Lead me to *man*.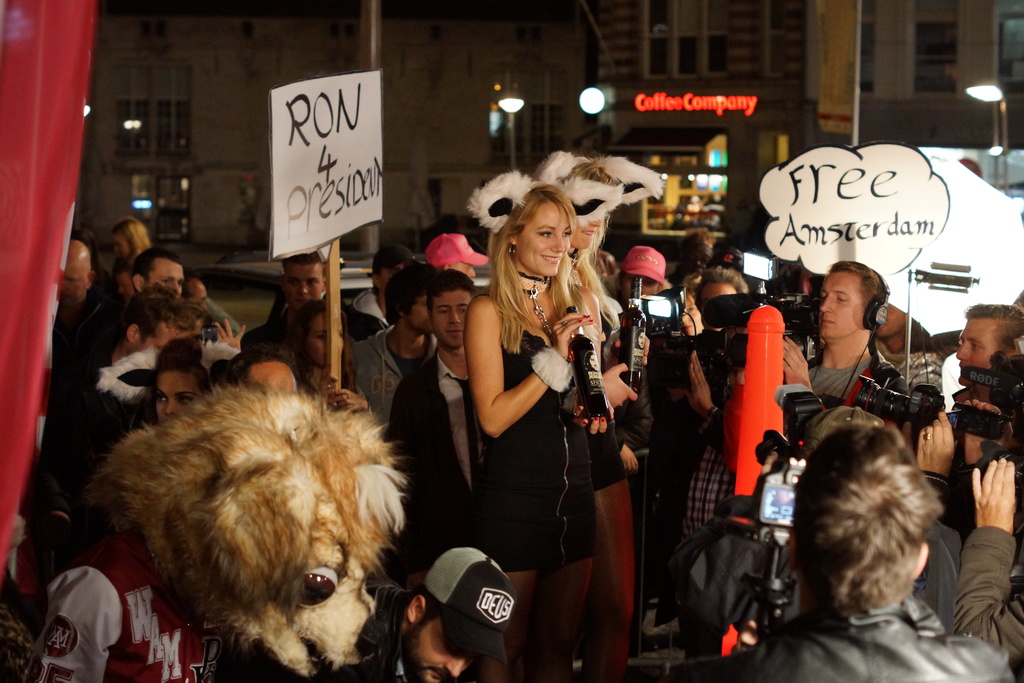
Lead to left=182, top=276, right=209, bottom=313.
